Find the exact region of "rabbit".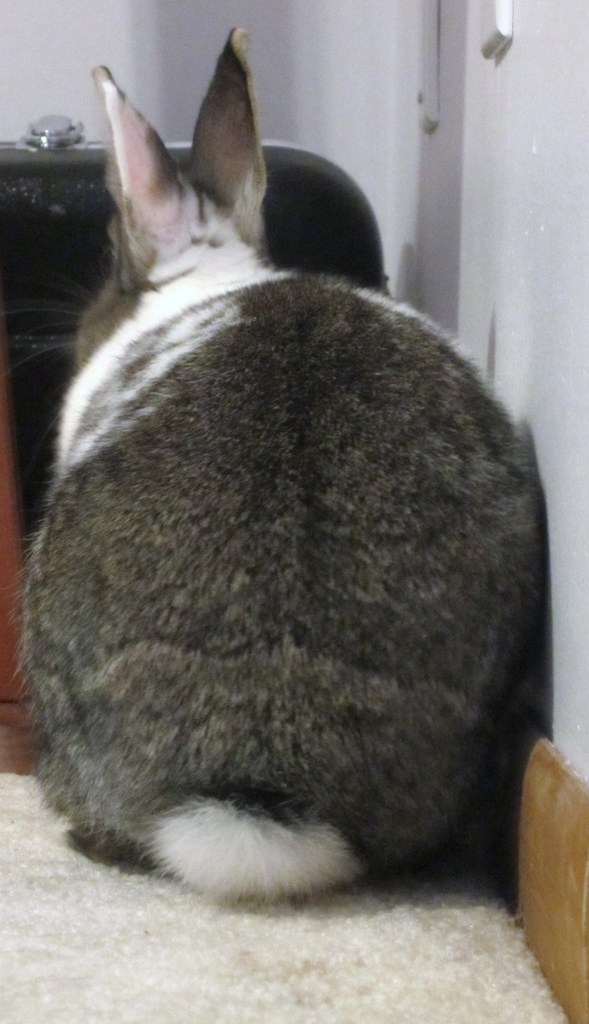
Exact region: select_region(23, 26, 550, 918).
